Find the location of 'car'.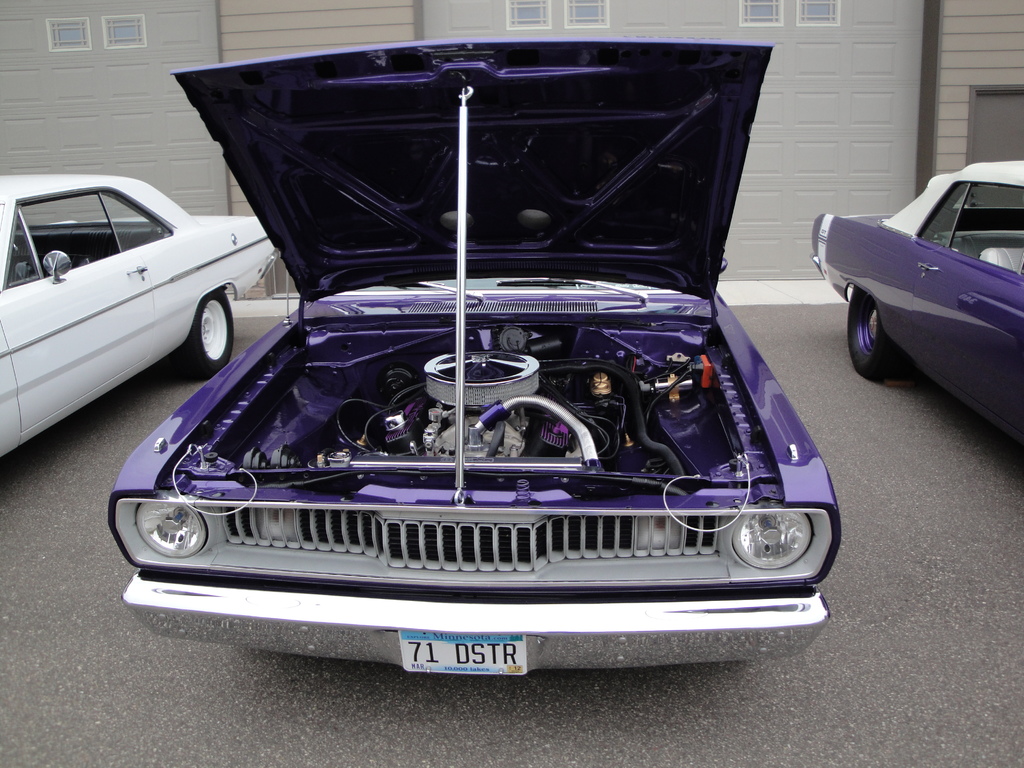
Location: BBox(809, 160, 1023, 444).
